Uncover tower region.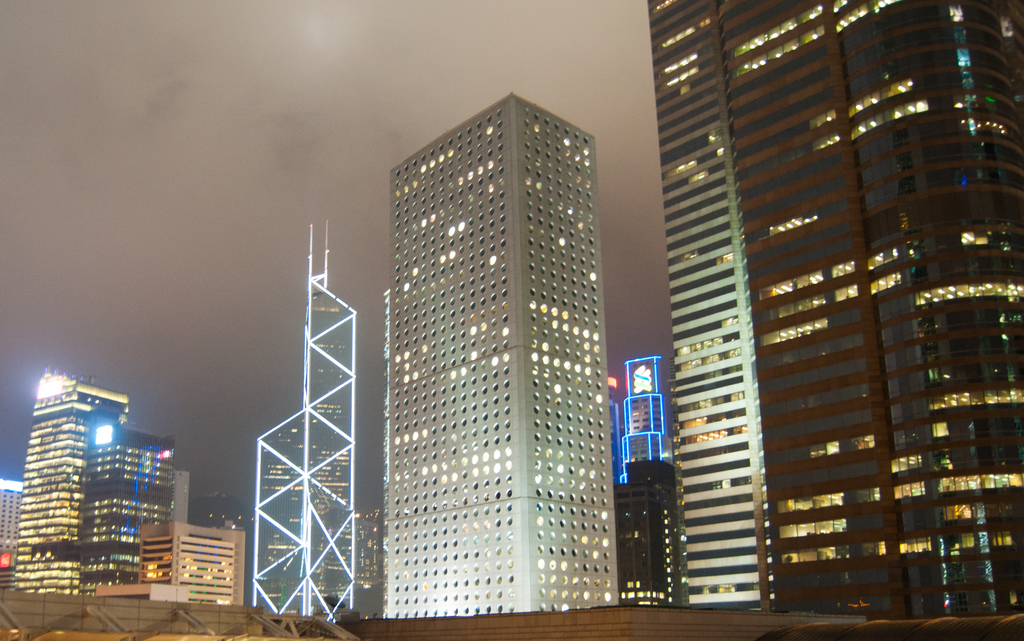
Uncovered: <region>10, 373, 131, 599</region>.
